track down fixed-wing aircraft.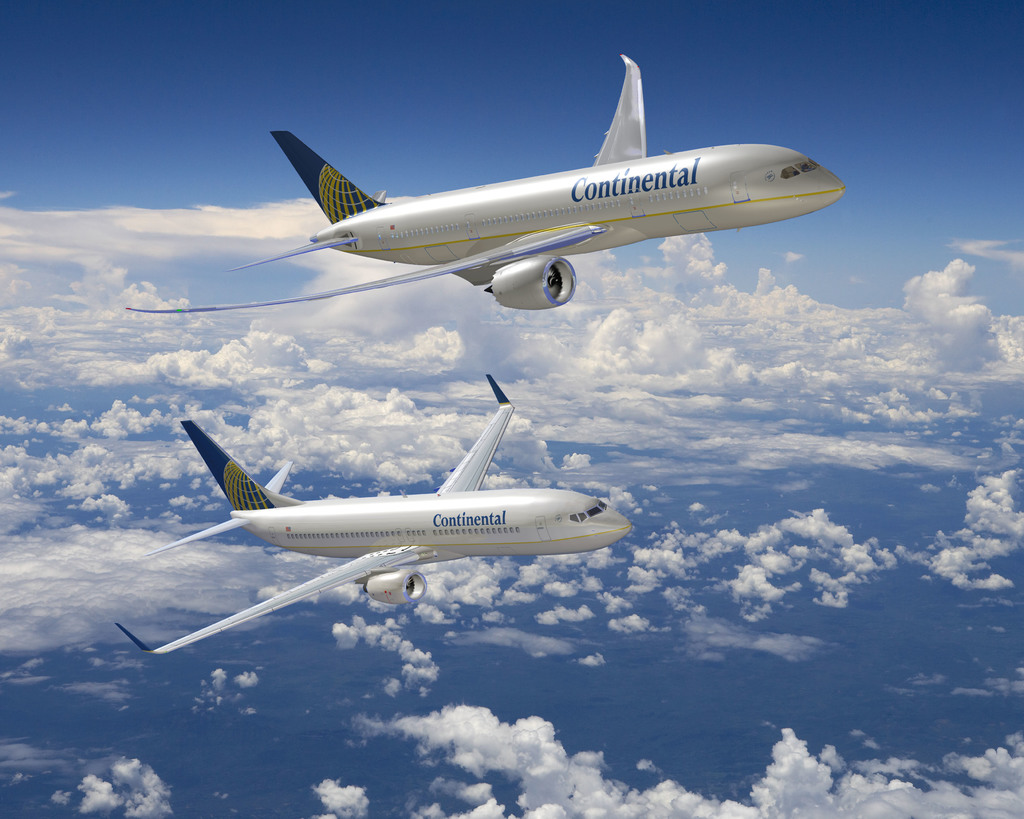
Tracked to {"x1": 125, "y1": 53, "x2": 856, "y2": 317}.
